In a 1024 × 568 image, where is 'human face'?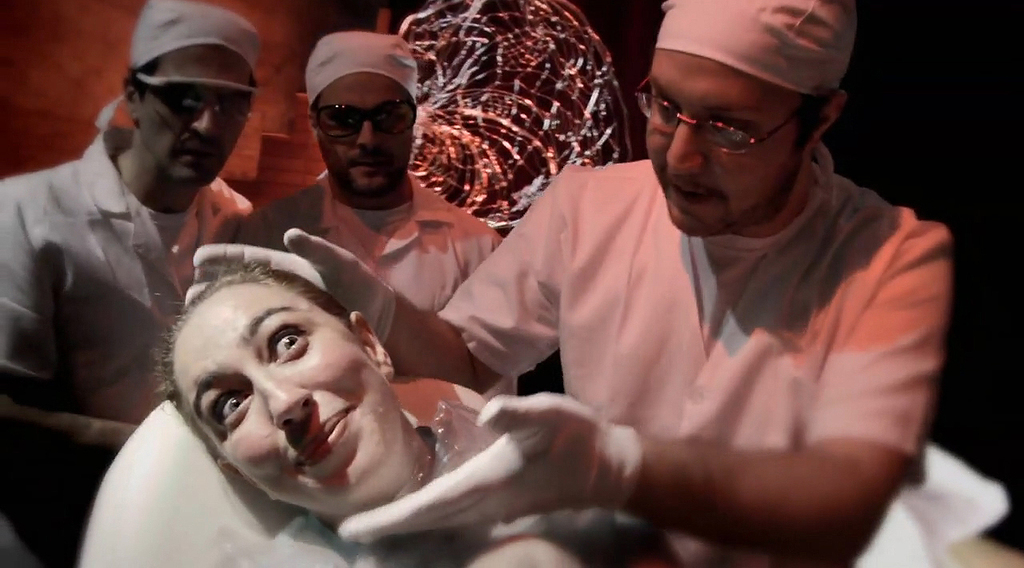
pyautogui.locateOnScreen(315, 70, 414, 194).
